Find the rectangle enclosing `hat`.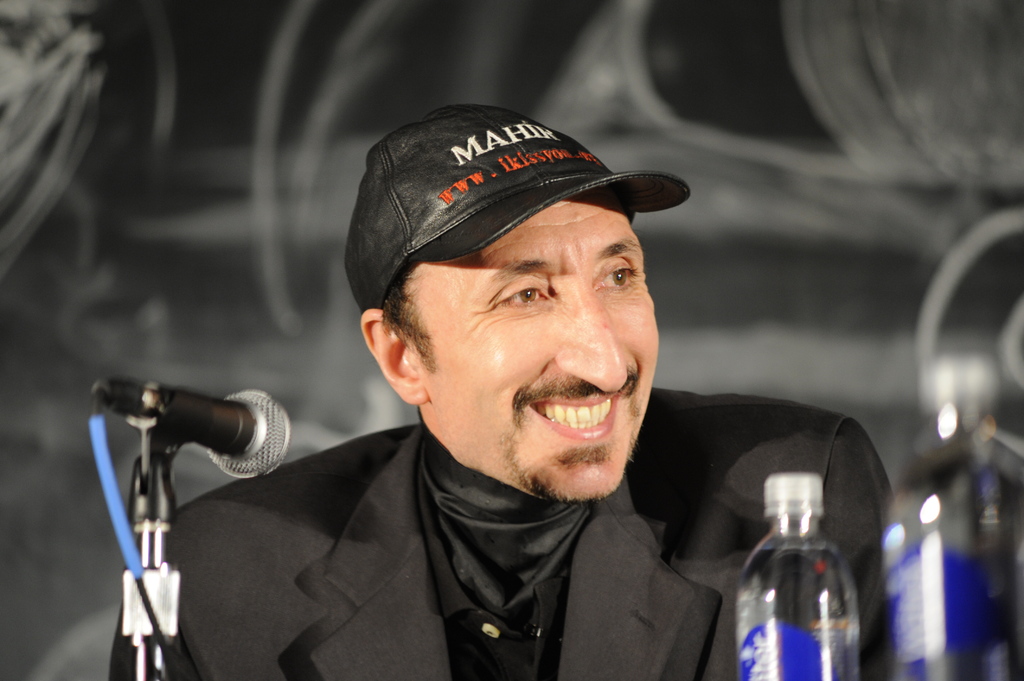
bbox=[348, 104, 690, 316].
